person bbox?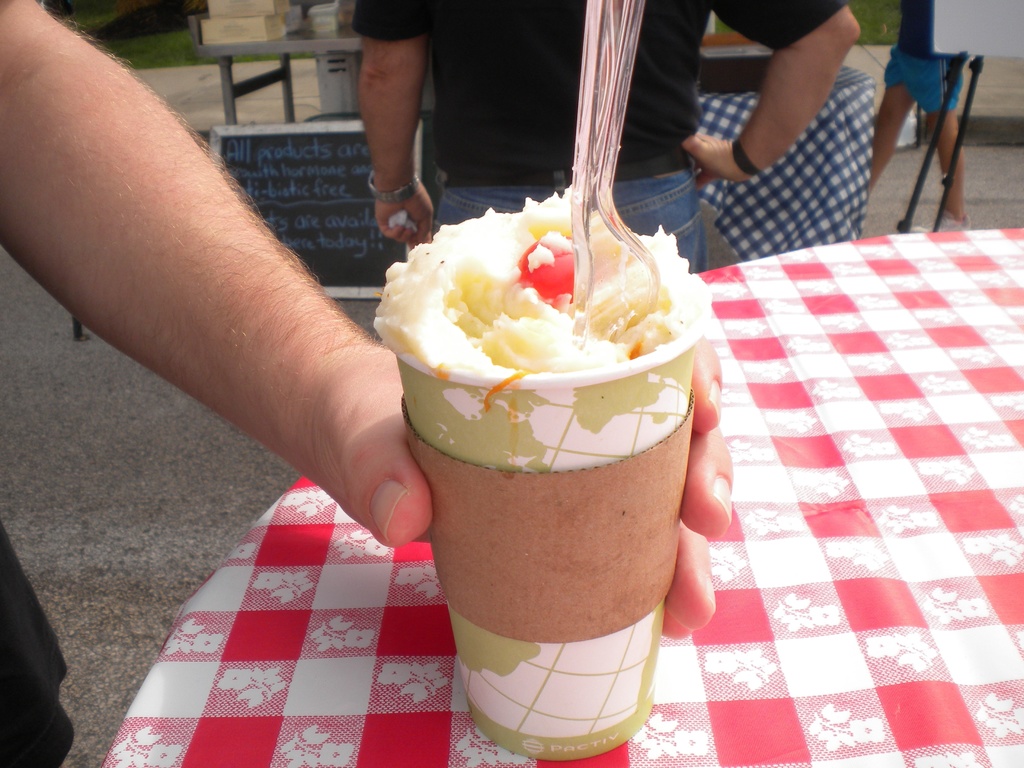
region(0, 0, 724, 767)
